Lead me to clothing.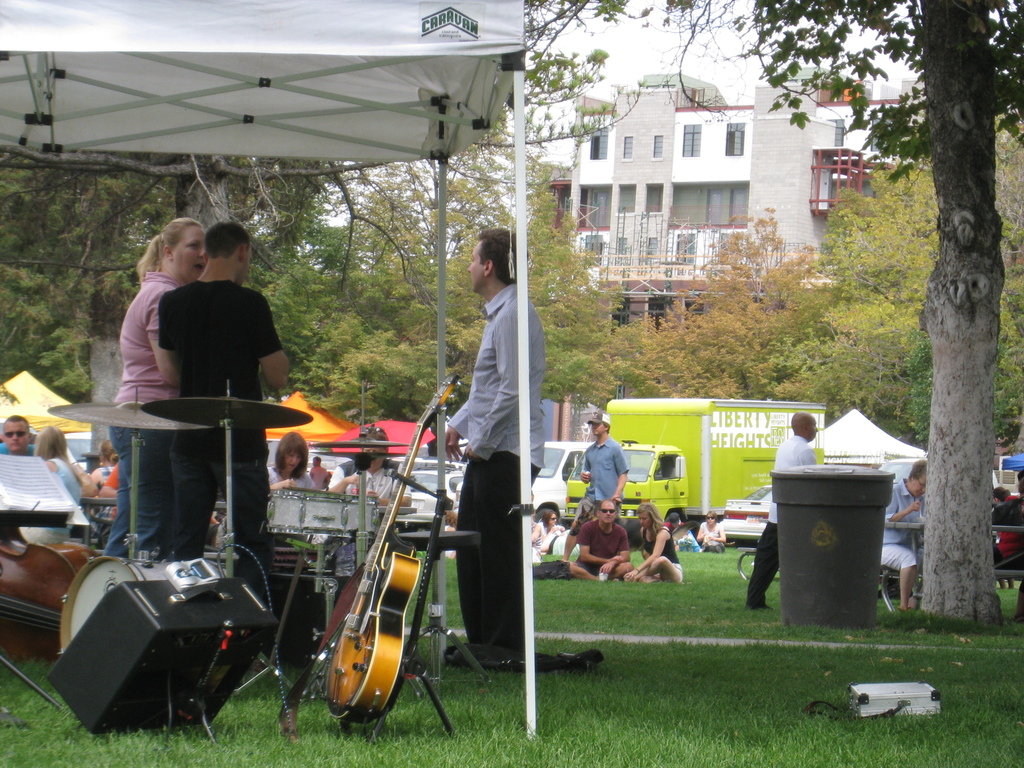
Lead to {"x1": 884, "y1": 481, "x2": 928, "y2": 571}.
